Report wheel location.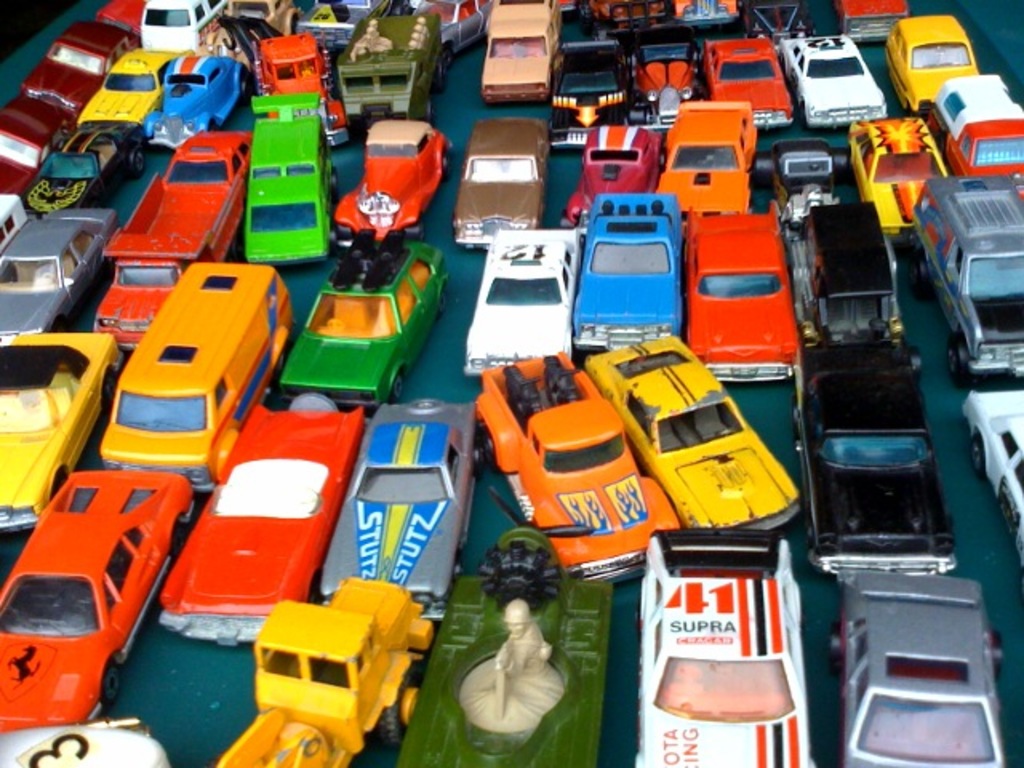
Report: bbox(416, 102, 440, 131).
